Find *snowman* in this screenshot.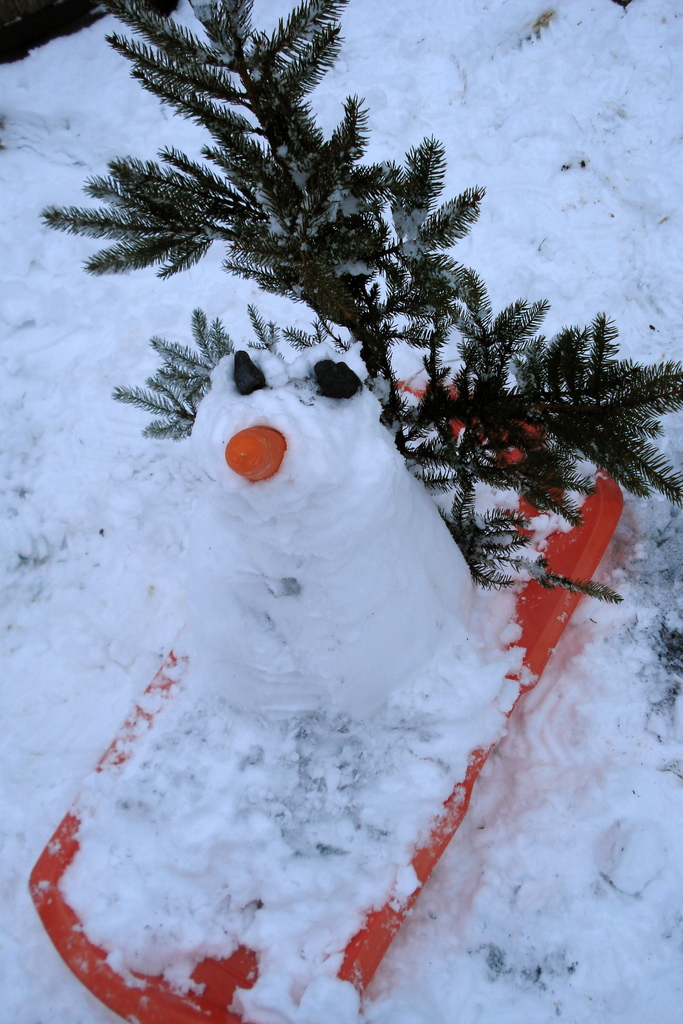
The bounding box for *snowman* is [x1=179, y1=343, x2=486, y2=705].
